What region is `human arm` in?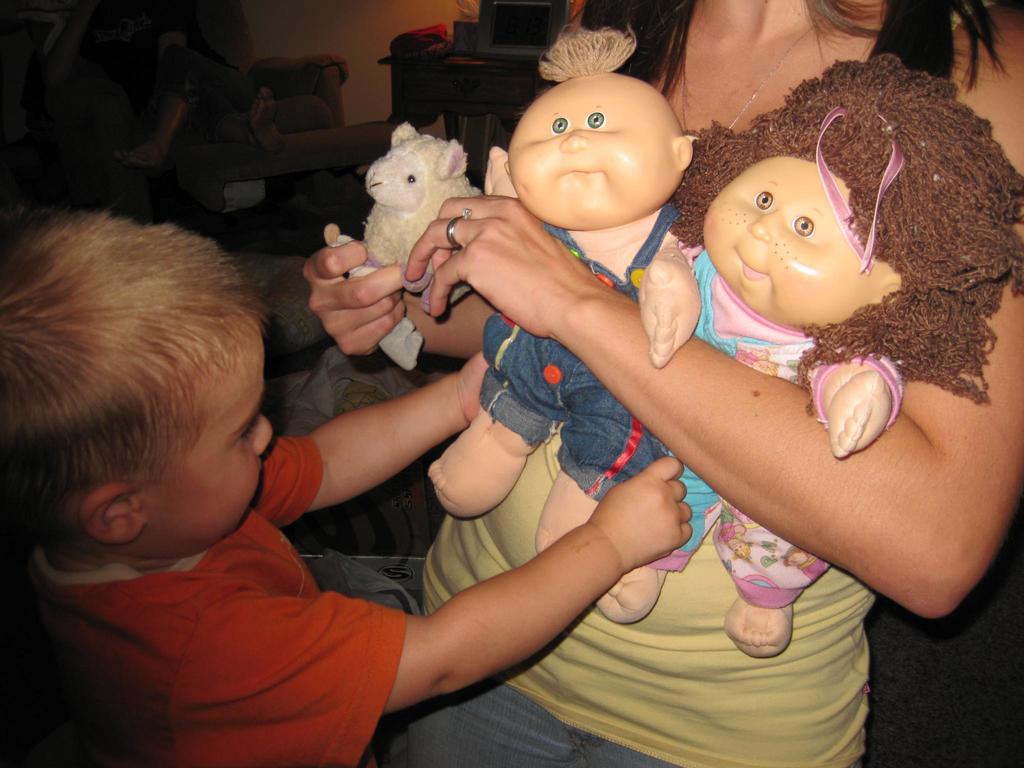
box=[396, 0, 1023, 625].
